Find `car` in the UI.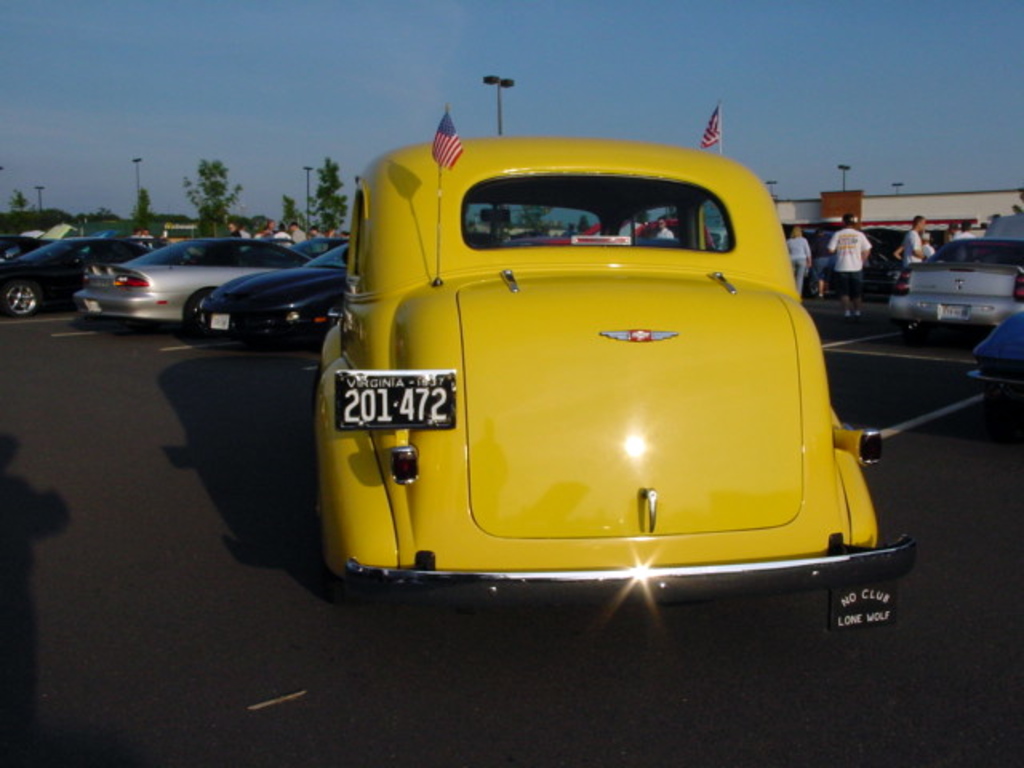
UI element at crop(965, 307, 1022, 411).
